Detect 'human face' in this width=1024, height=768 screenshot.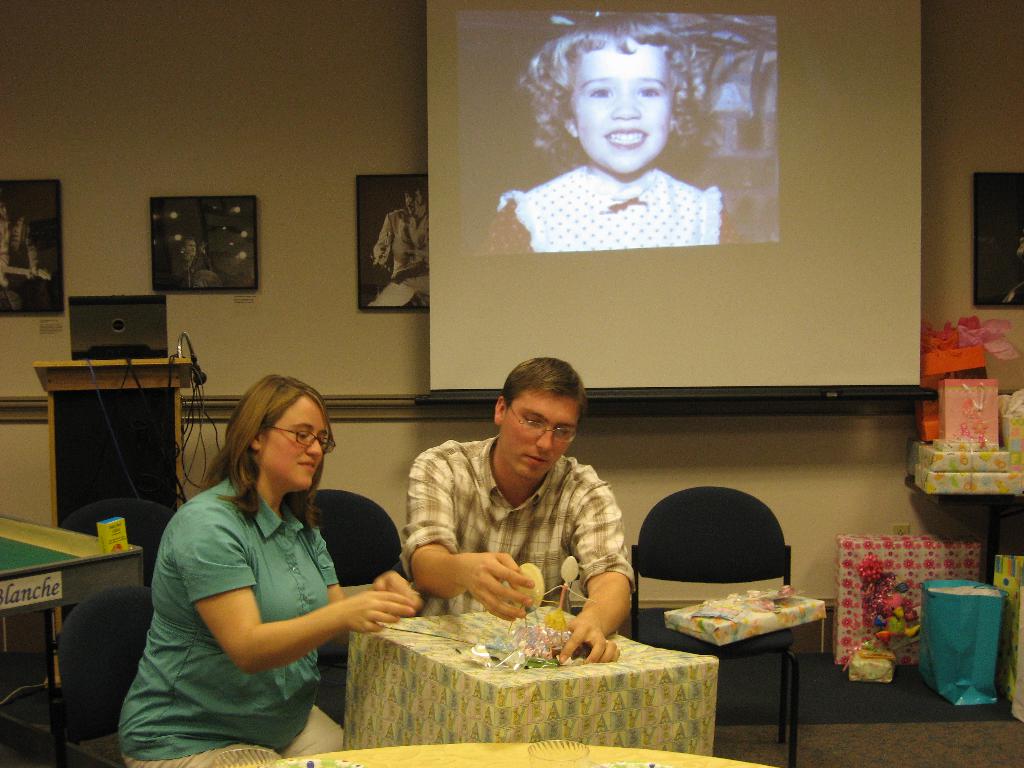
Detection: (left=500, top=384, right=578, bottom=478).
